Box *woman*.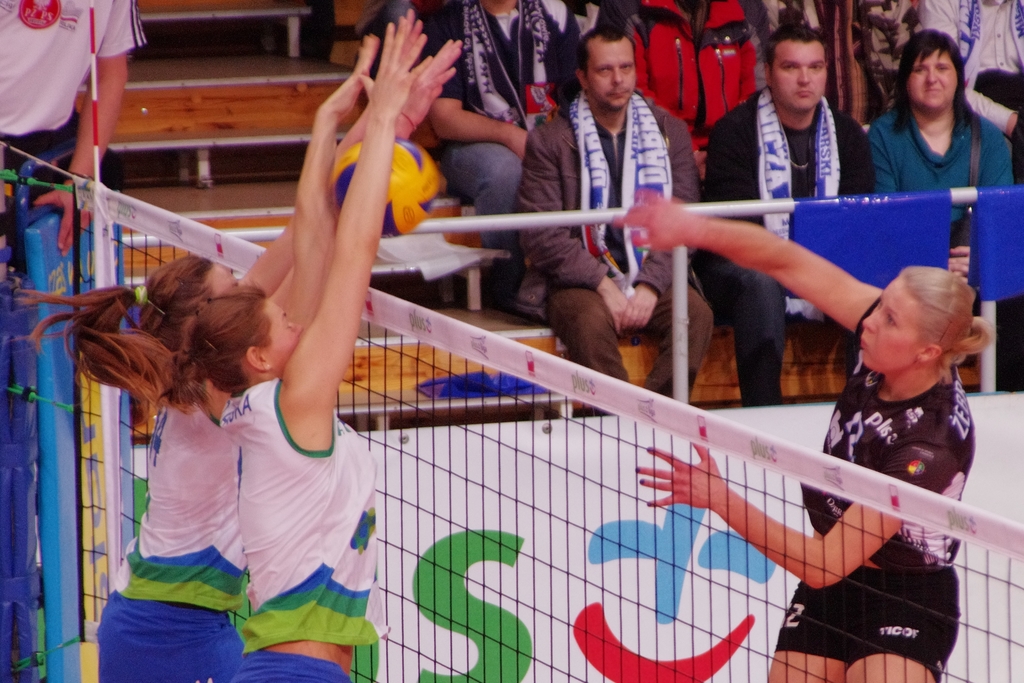
x1=82, y1=12, x2=429, y2=682.
